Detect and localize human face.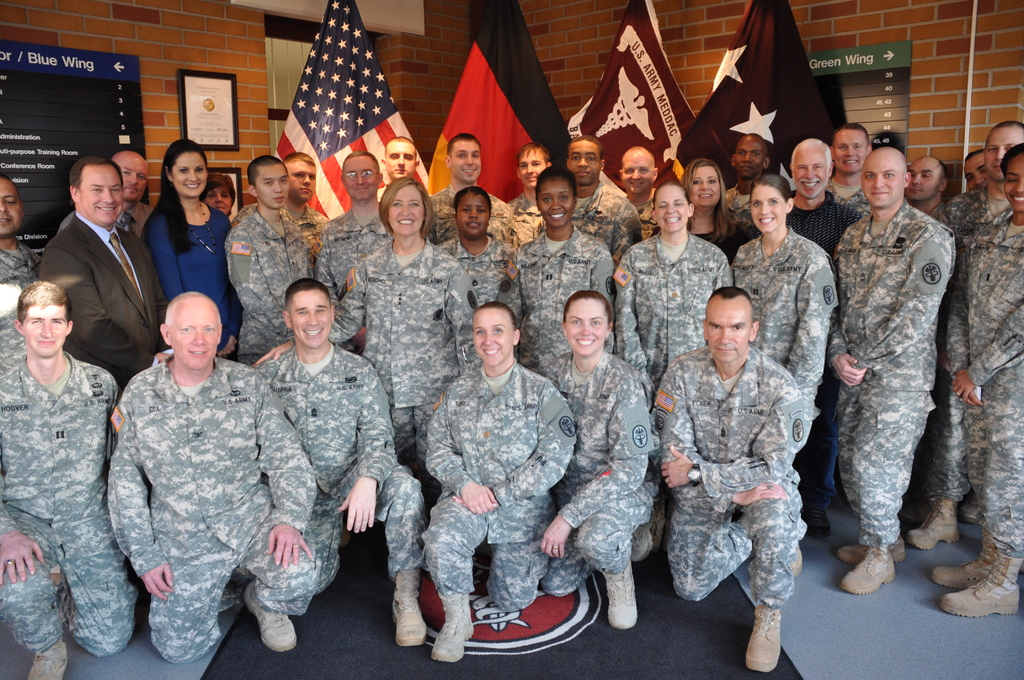
Localized at 388:182:417:236.
